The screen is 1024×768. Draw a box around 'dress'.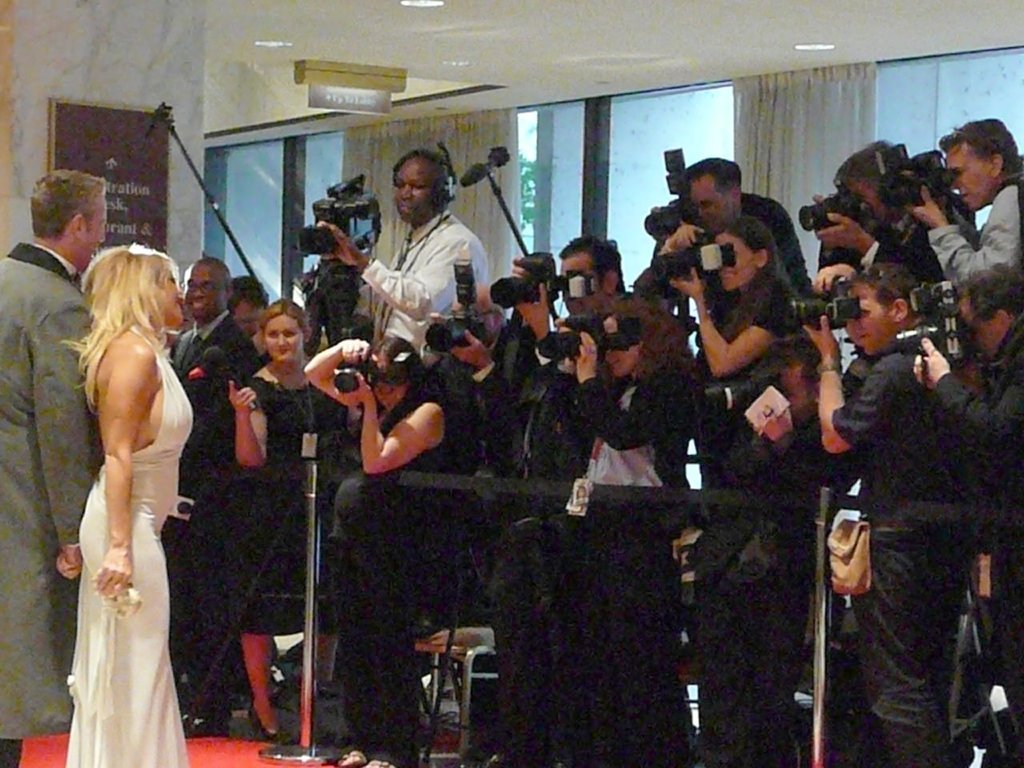
(223, 374, 347, 636).
